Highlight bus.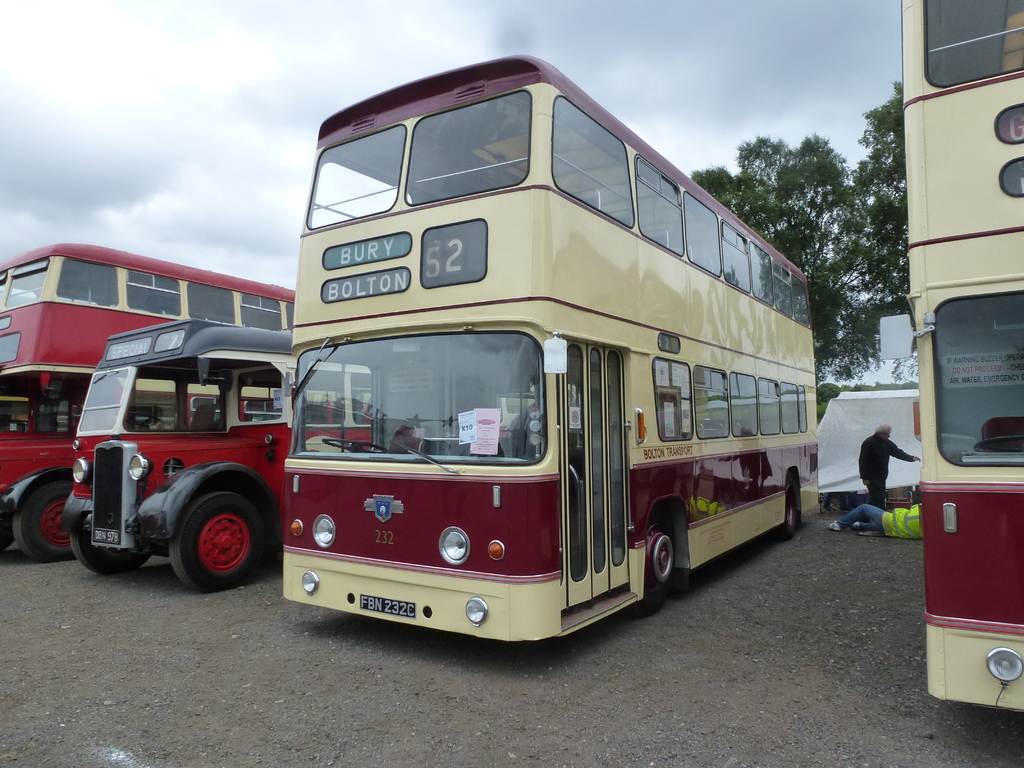
Highlighted region: (285, 50, 822, 648).
